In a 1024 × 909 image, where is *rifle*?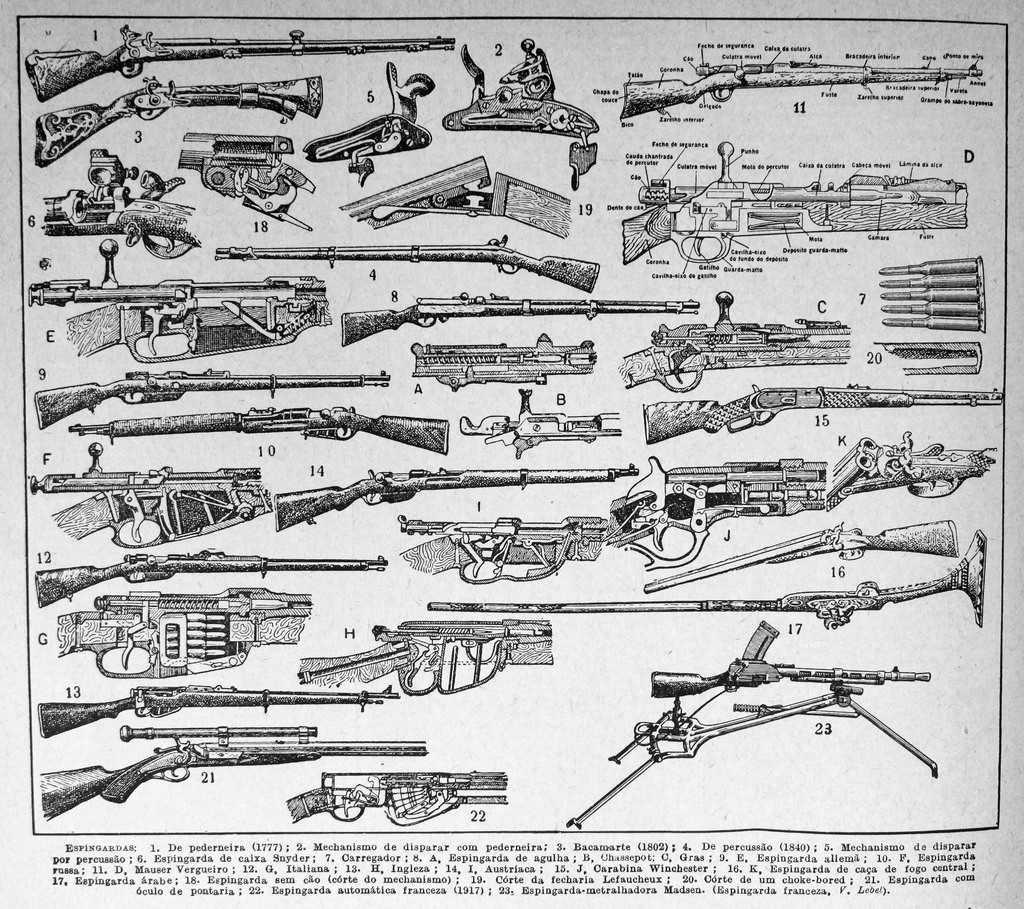
bbox=(621, 144, 969, 268).
